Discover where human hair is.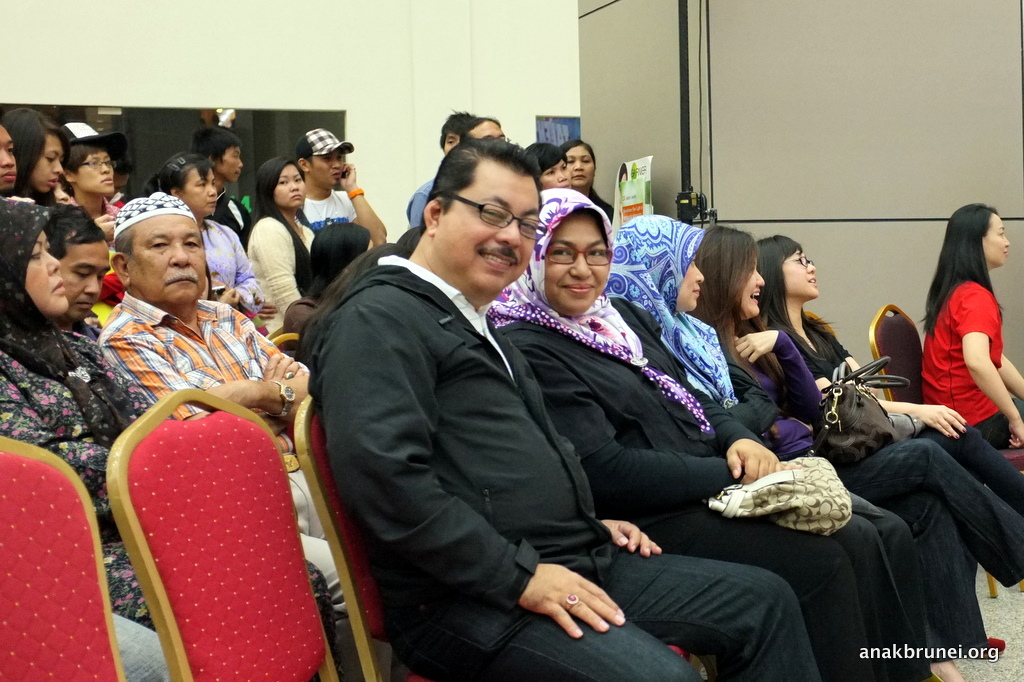
Discovered at <box>247,154,311,291</box>.
